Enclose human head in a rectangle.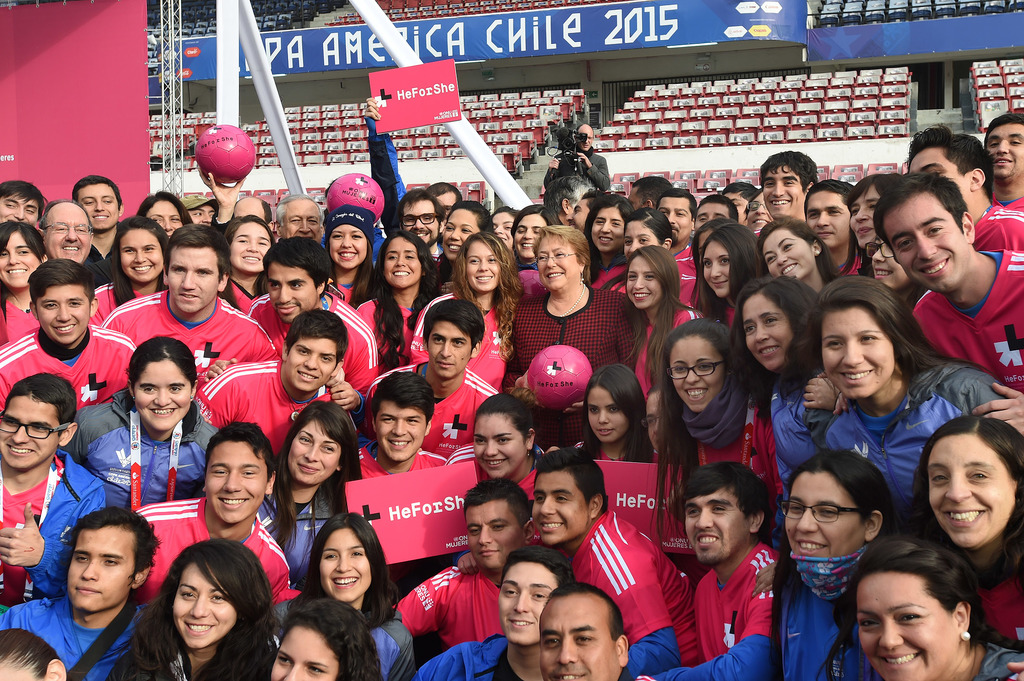
pyautogui.locateOnScreen(312, 508, 388, 603).
